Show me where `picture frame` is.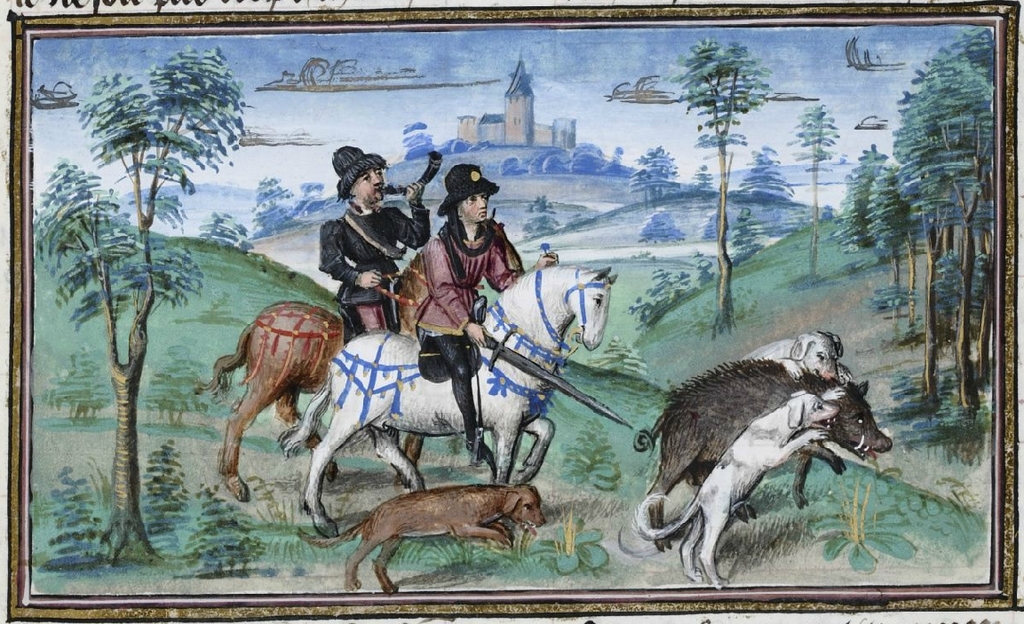
`picture frame` is at x1=0, y1=9, x2=1023, y2=623.
